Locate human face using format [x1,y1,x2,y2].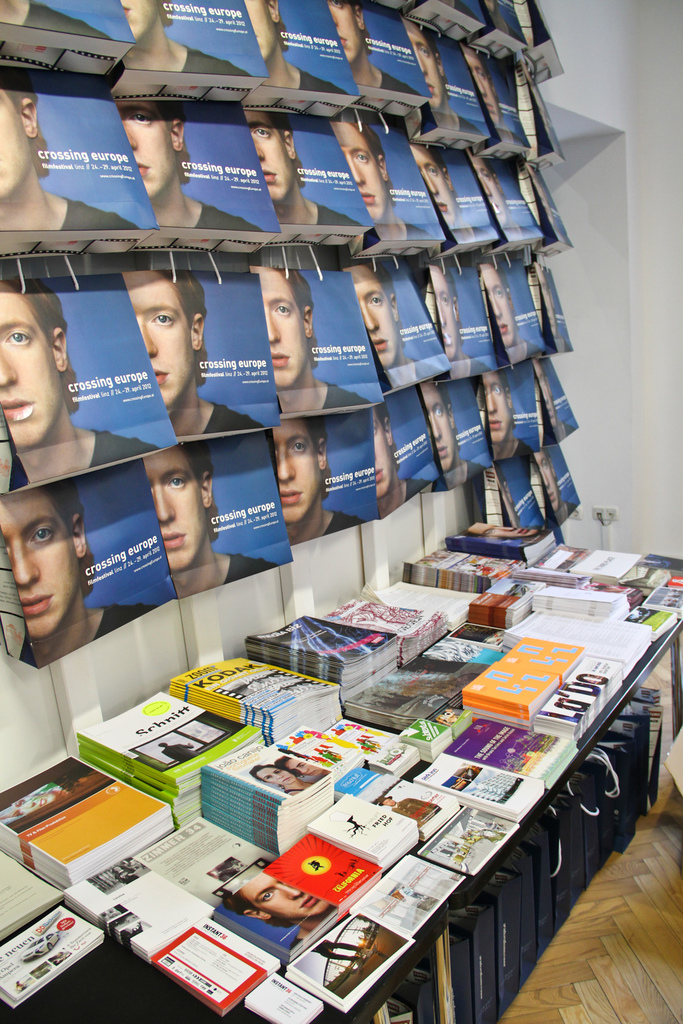
[117,264,190,407].
